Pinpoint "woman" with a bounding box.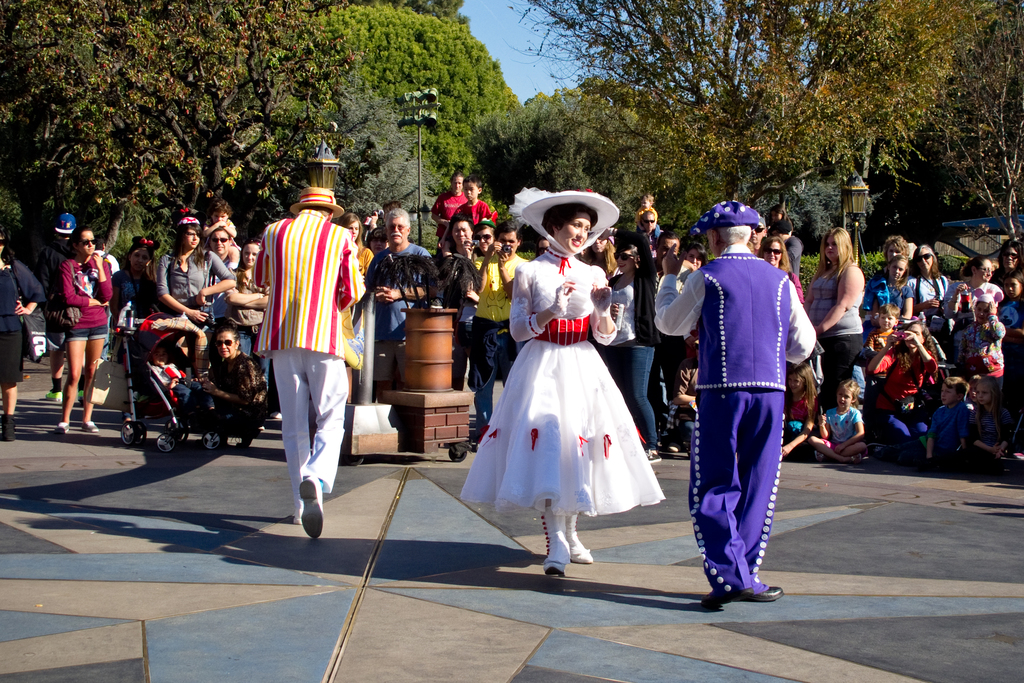
(left=476, top=252, right=662, bottom=563).
